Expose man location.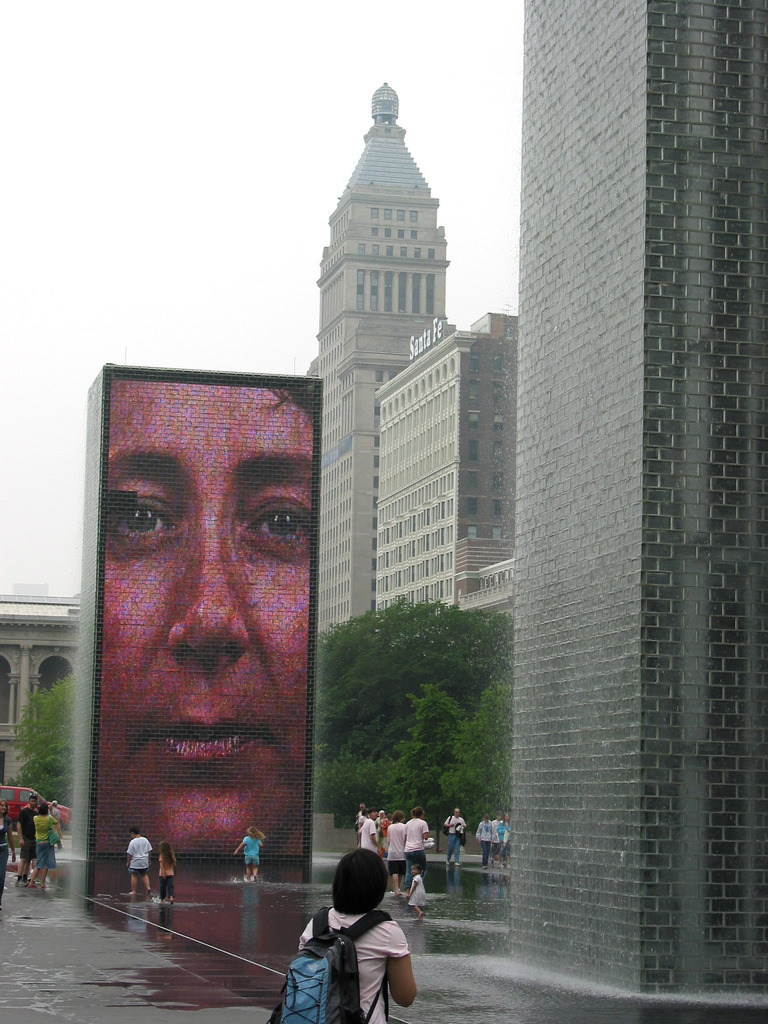
Exposed at <box>14,794,40,886</box>.
